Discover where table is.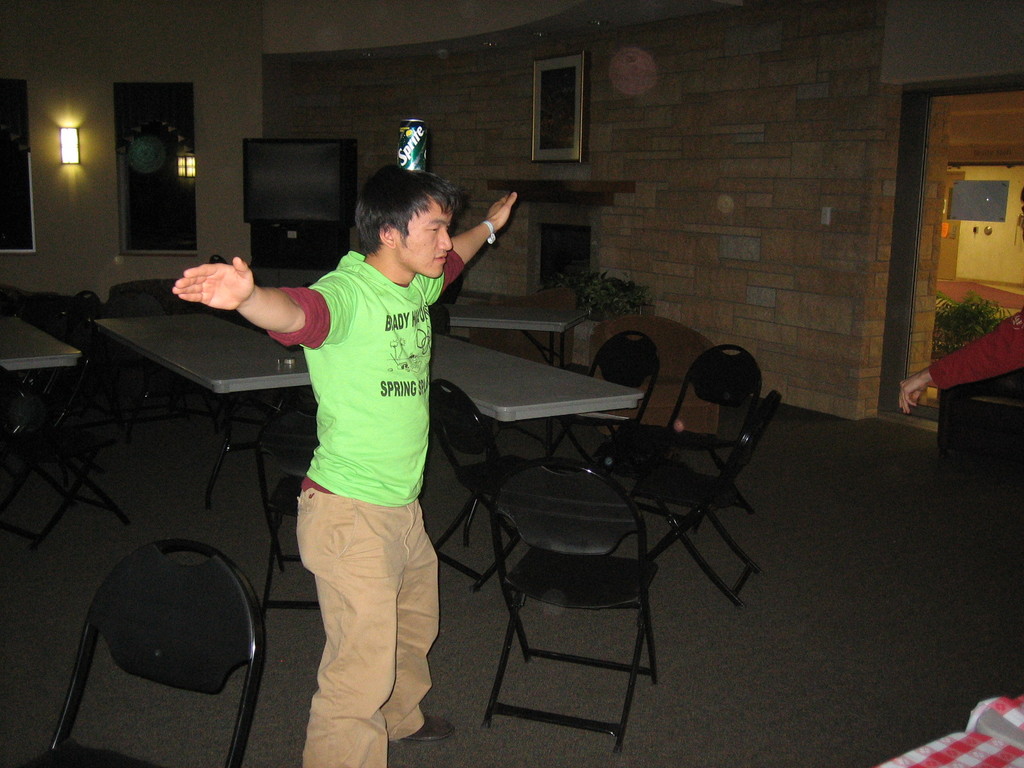
Discovered at region(0, 305, 130, 545).
